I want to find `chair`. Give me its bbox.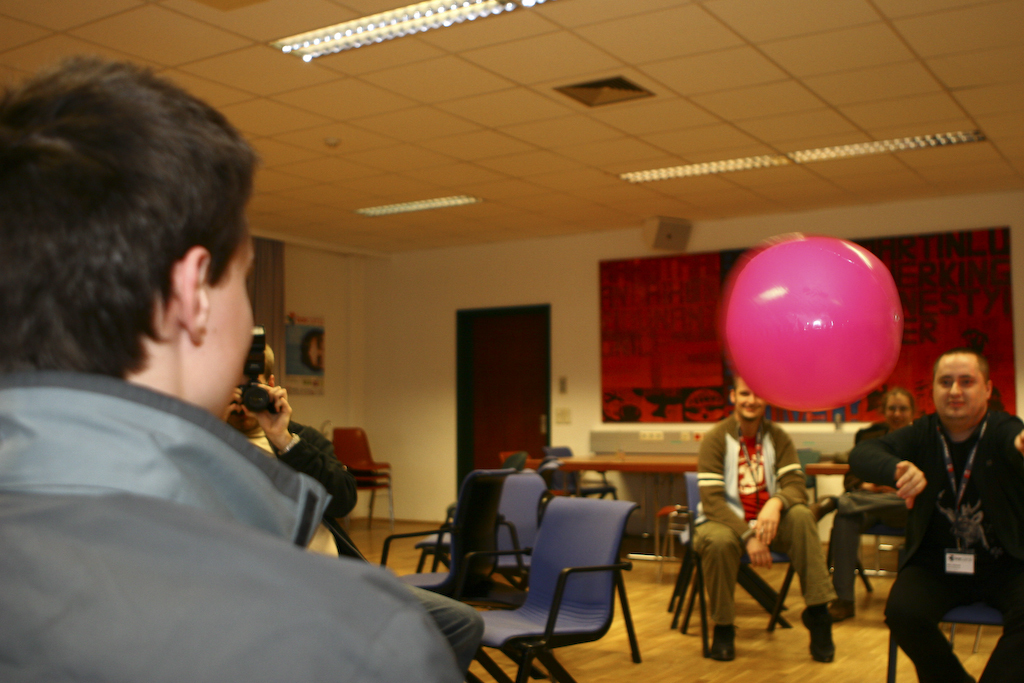
(887,594,1017,682).
